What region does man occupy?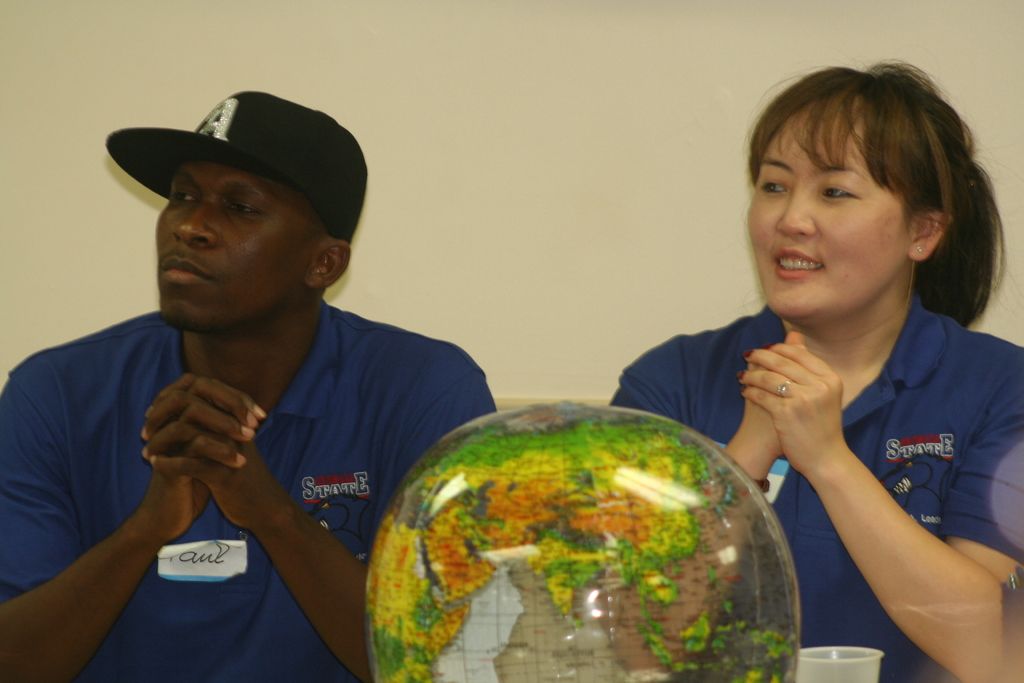
{"left": 25, "top": 55, "right": 516, "bottom": 662}.
